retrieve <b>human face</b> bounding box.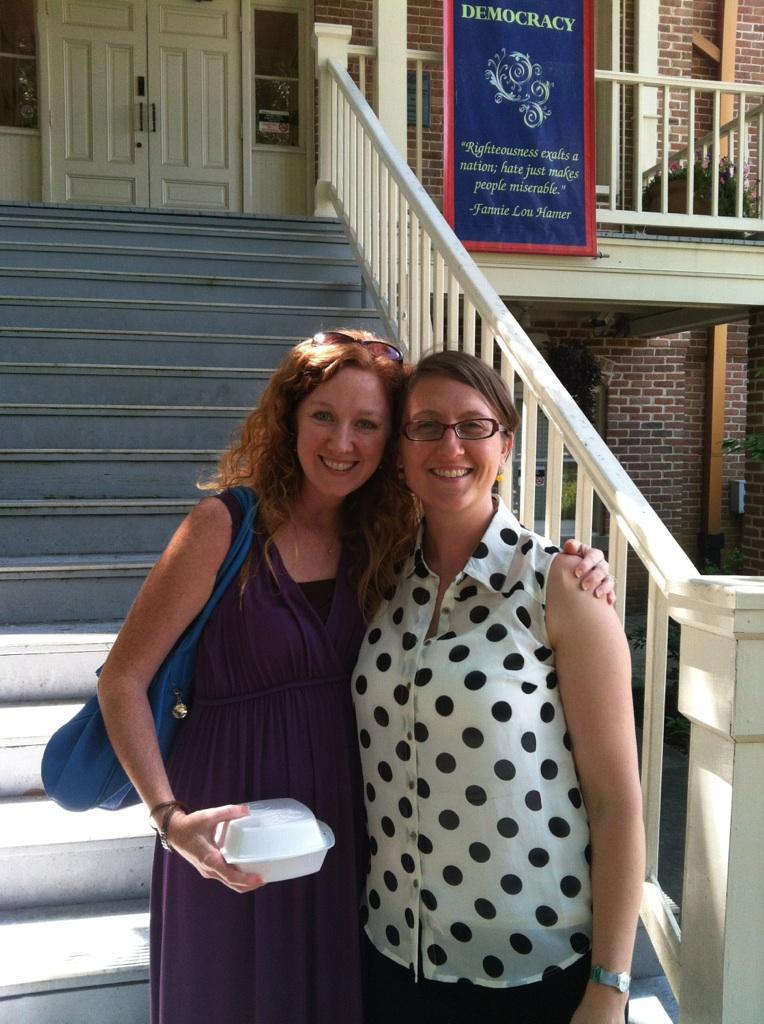
Bounding box: l=294, t=358, r=393, b=515.
